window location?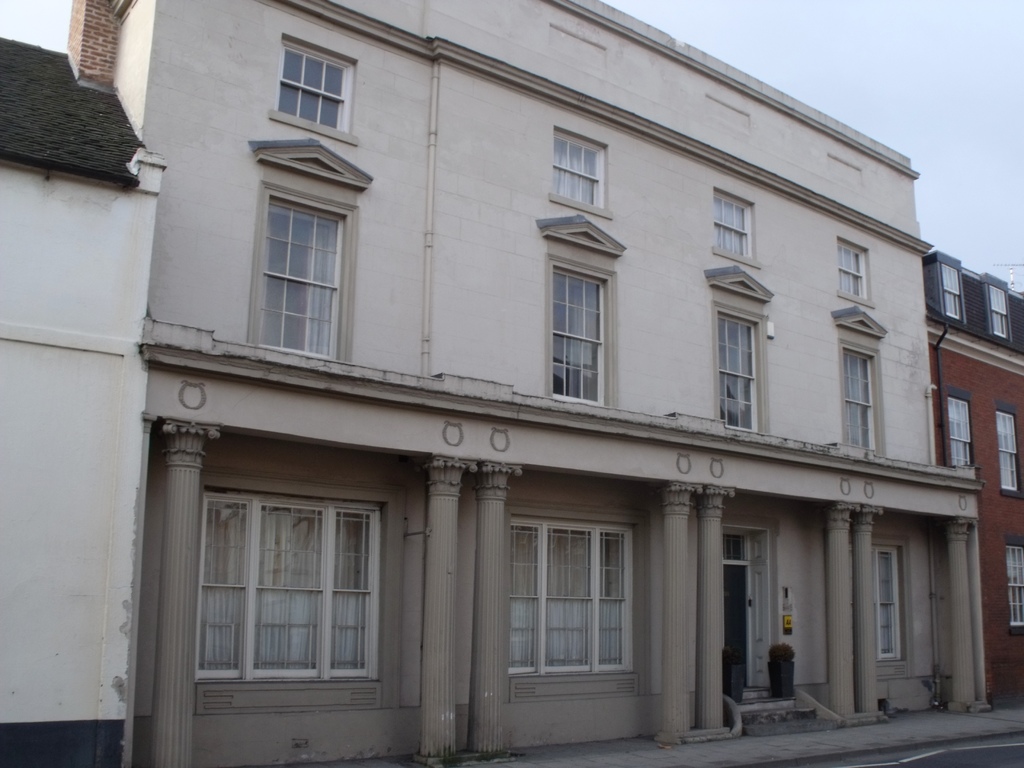
551 257 620 406
